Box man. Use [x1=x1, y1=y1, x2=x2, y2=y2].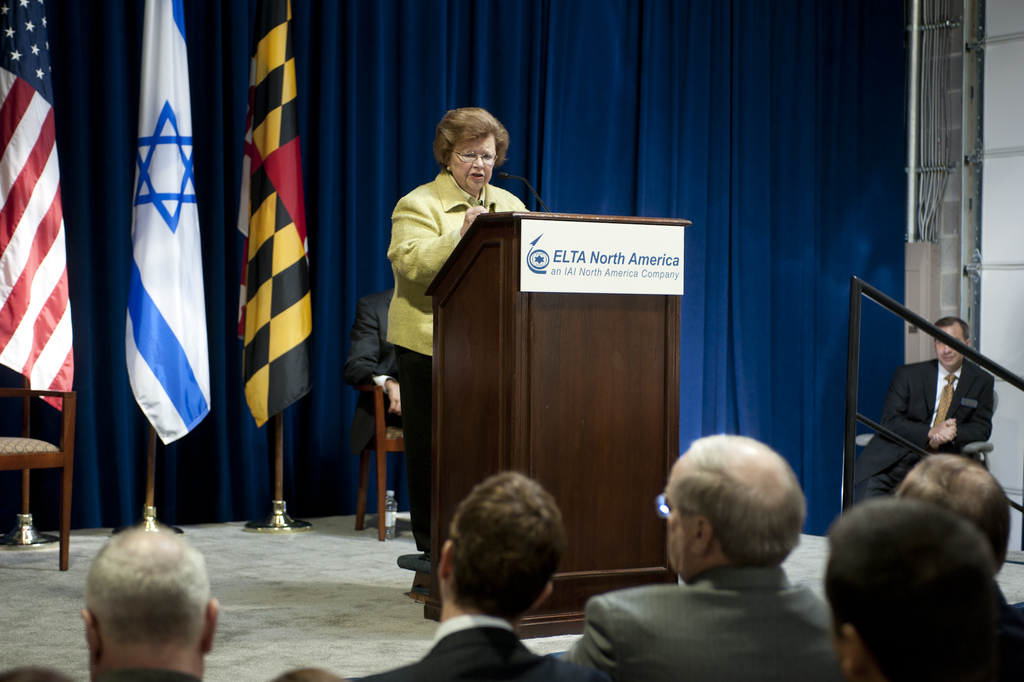
[x1=340, y1=286, x2=452, y2=526].
